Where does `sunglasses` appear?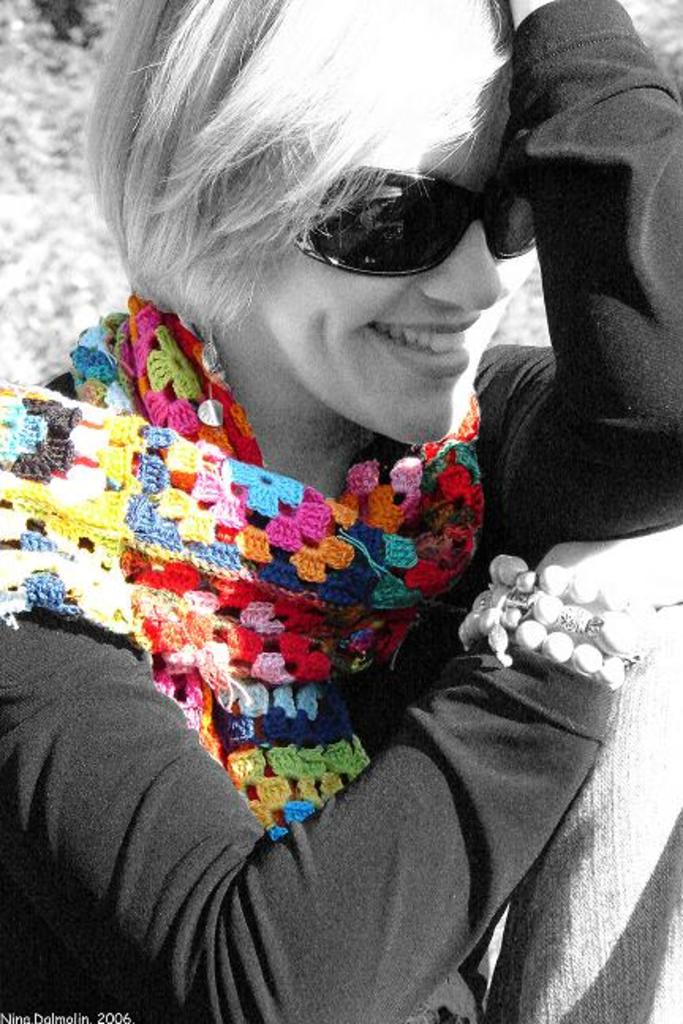
Appears at rect(296, 164, 536, 280).
